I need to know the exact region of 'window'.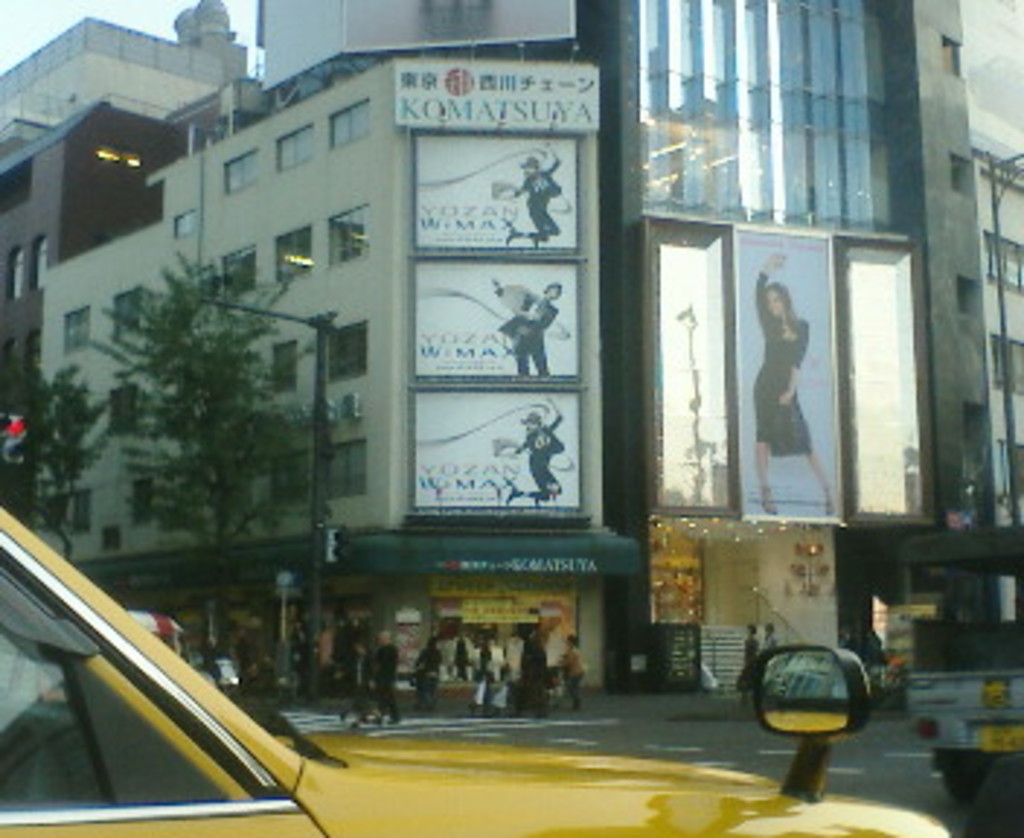
Region: 326,207,372,265.
